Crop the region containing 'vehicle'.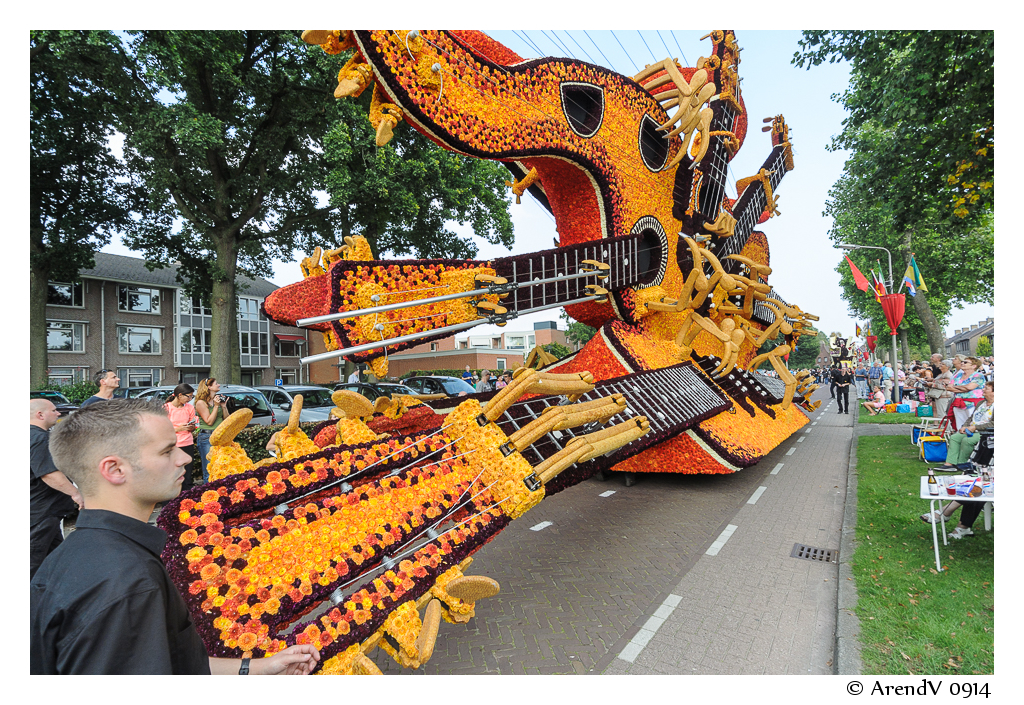
Crop region: {"left": 253, "top": 386, "right": 344, "bottom": 423}.
